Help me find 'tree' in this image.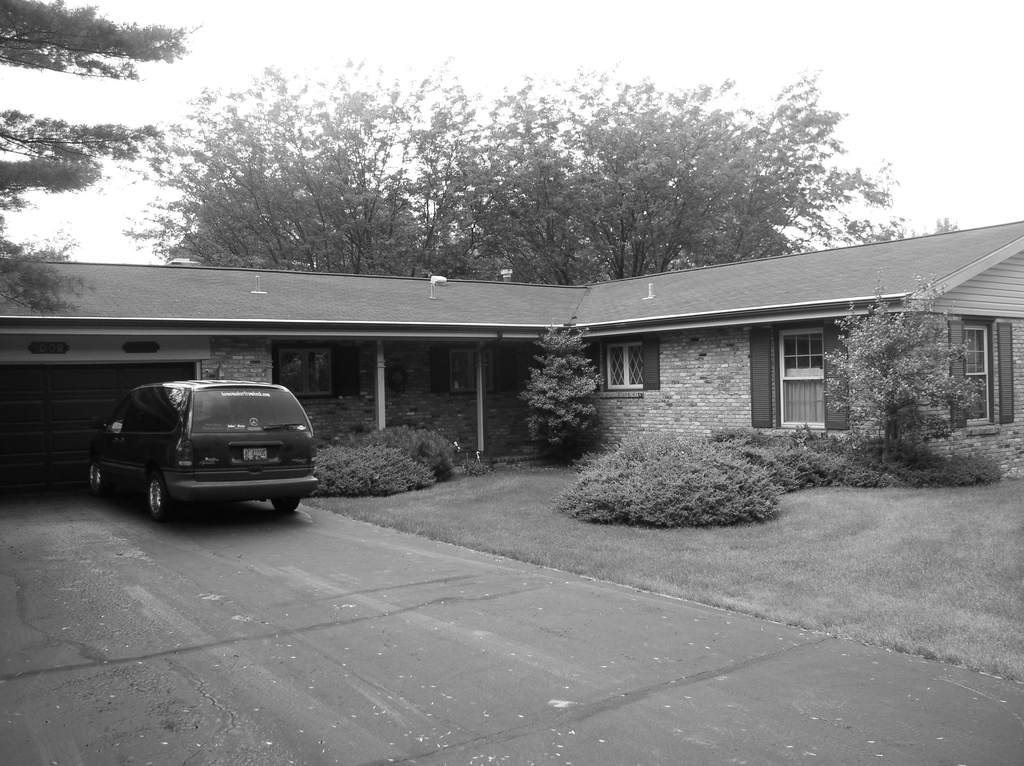
Found it: region(916, 214, 963, 232).
